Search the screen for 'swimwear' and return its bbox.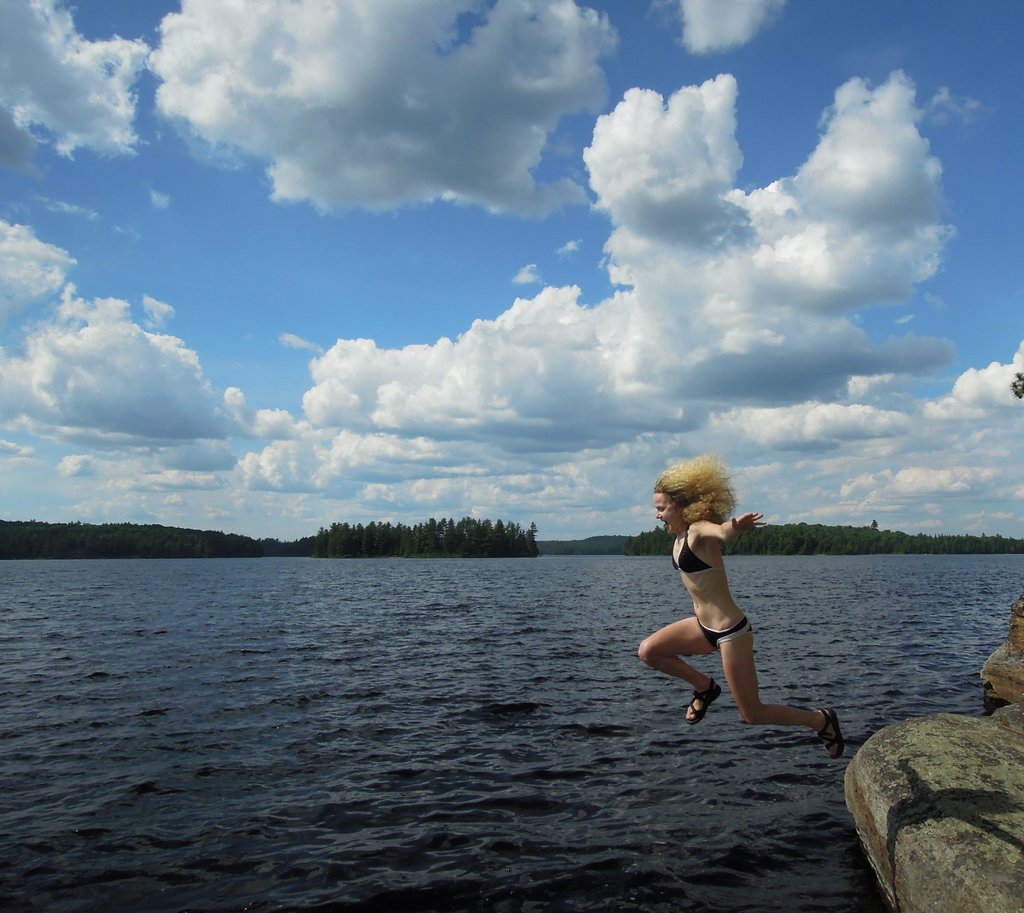
Found: BBox(663, 526, 736, 577).
